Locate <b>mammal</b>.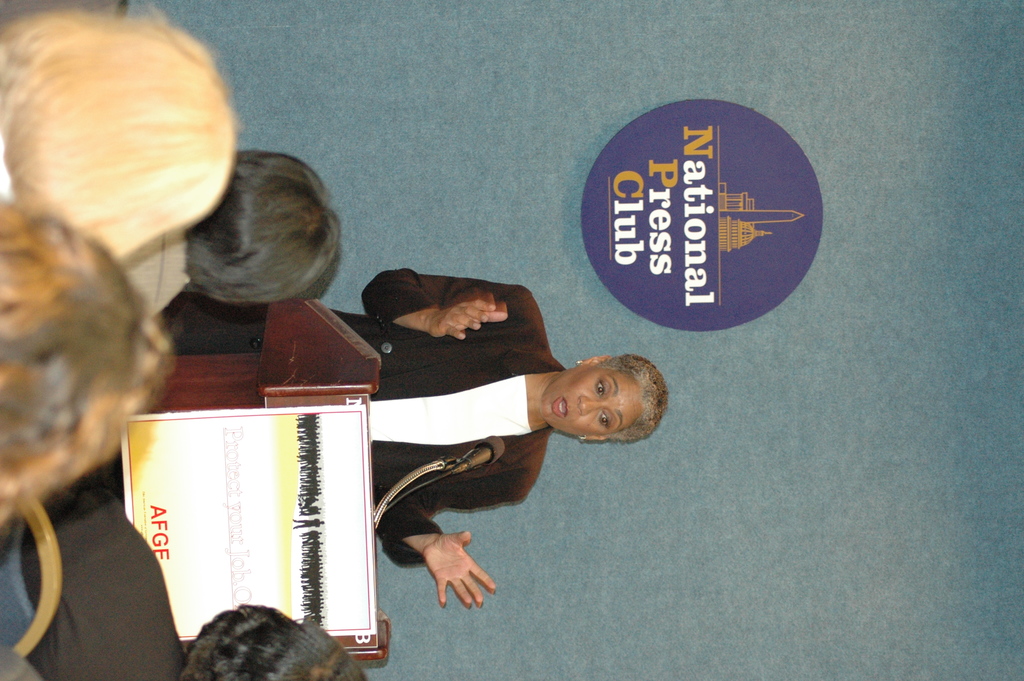
Bounding box: {"x1": 143, "y1": 261, "x2": 677, "y2": 616}.
